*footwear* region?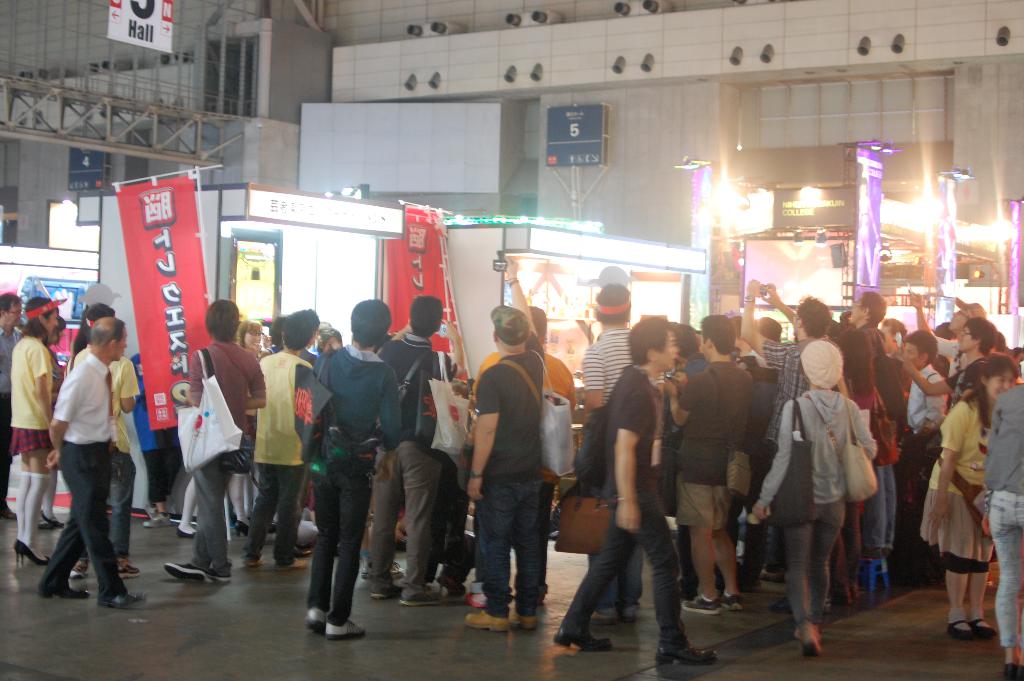
rect(597, 605, 616, 617)
